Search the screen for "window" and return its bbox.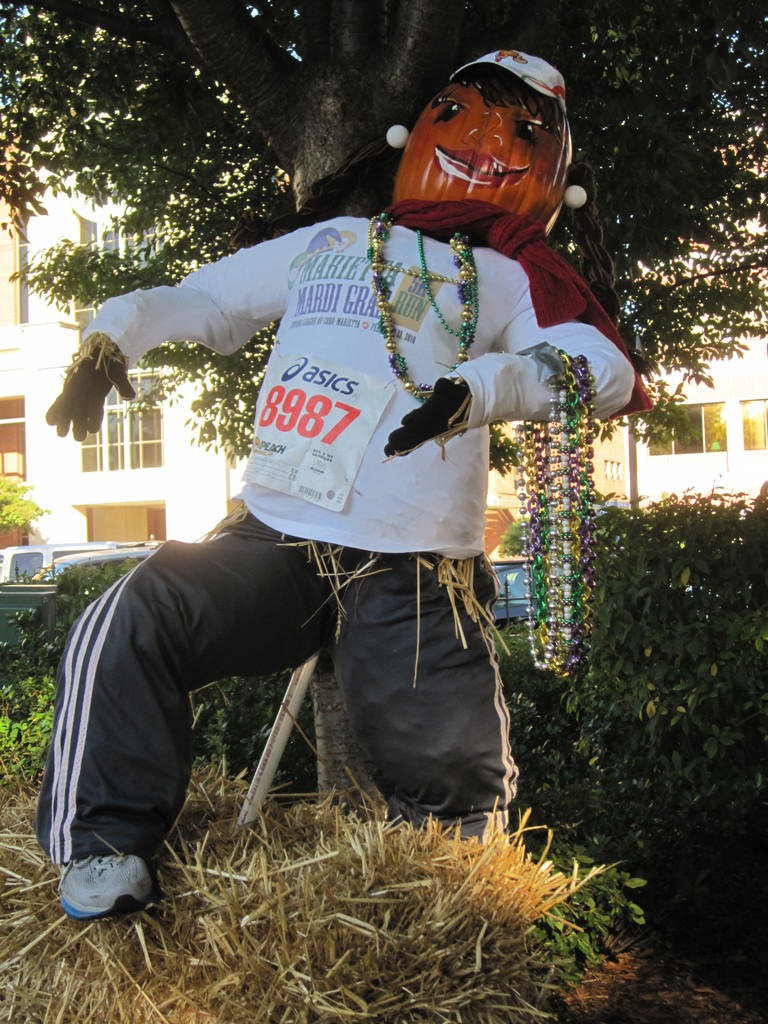
Found: [648,401,725,450].
